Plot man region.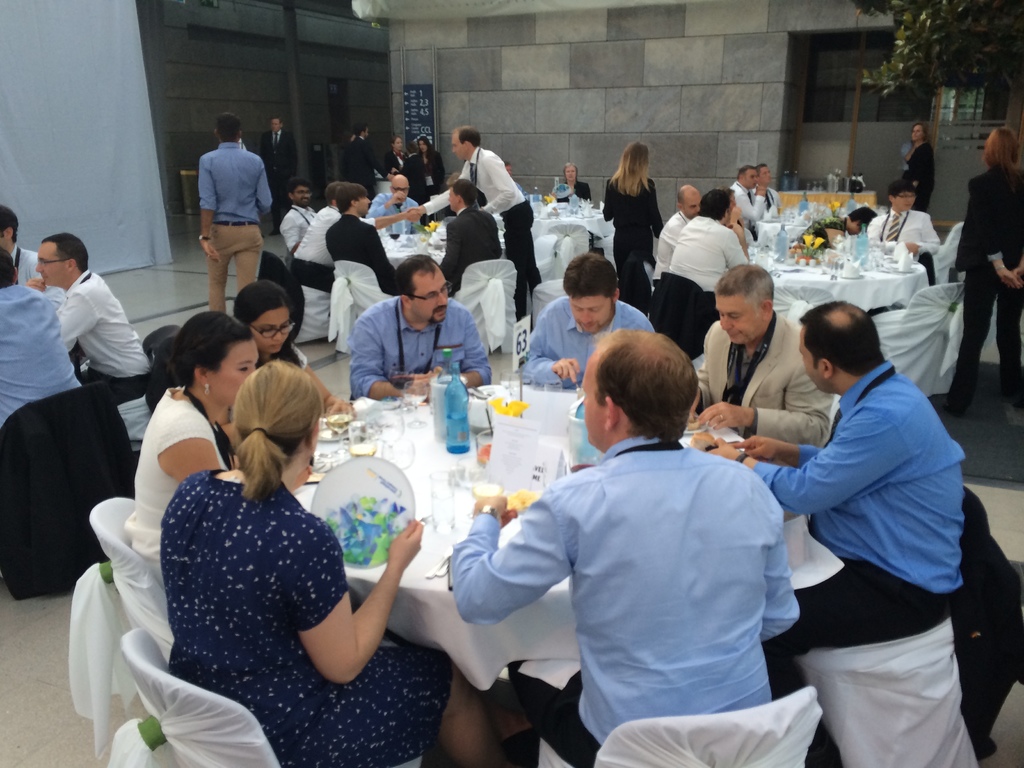
Plotted at x1=0 y1=246 x2=84 y2=428.
